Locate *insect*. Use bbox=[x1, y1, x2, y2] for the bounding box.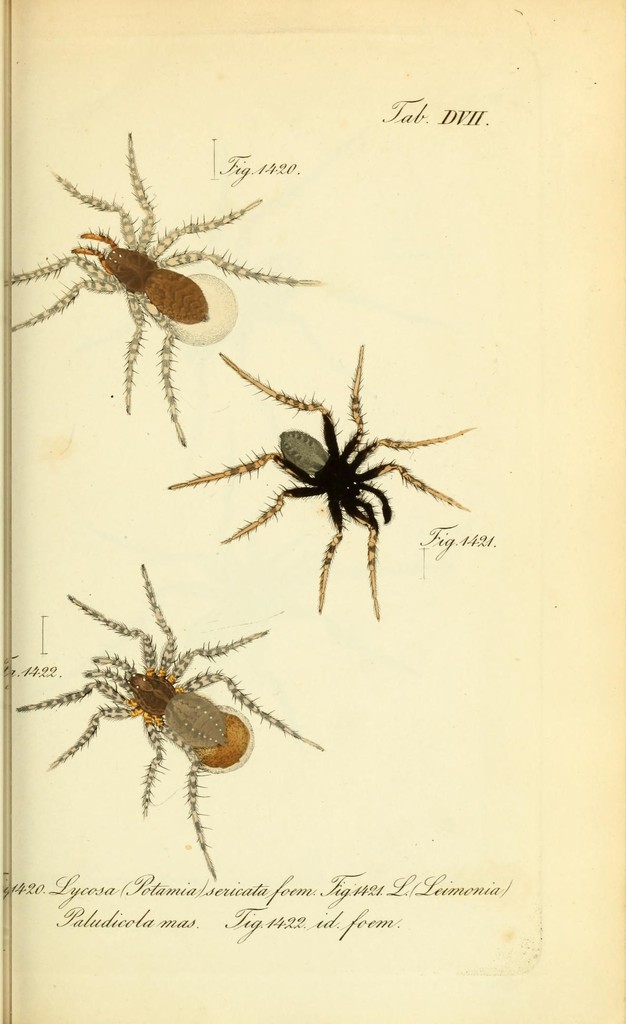
bbox=[162, 344, 474, 620].
